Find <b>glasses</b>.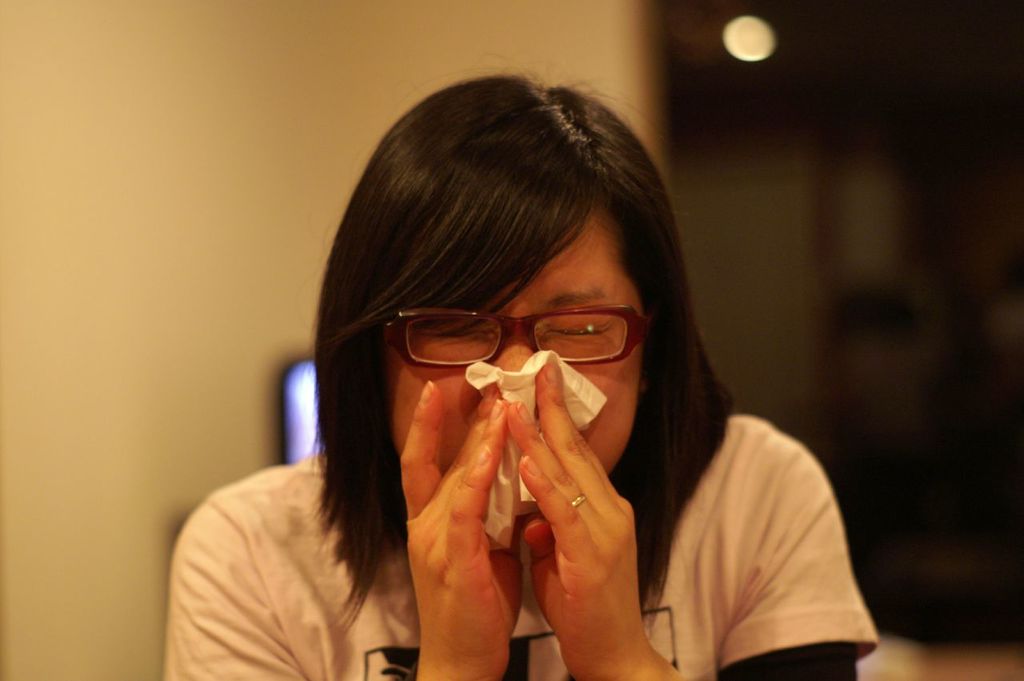
373/298/654/374.
